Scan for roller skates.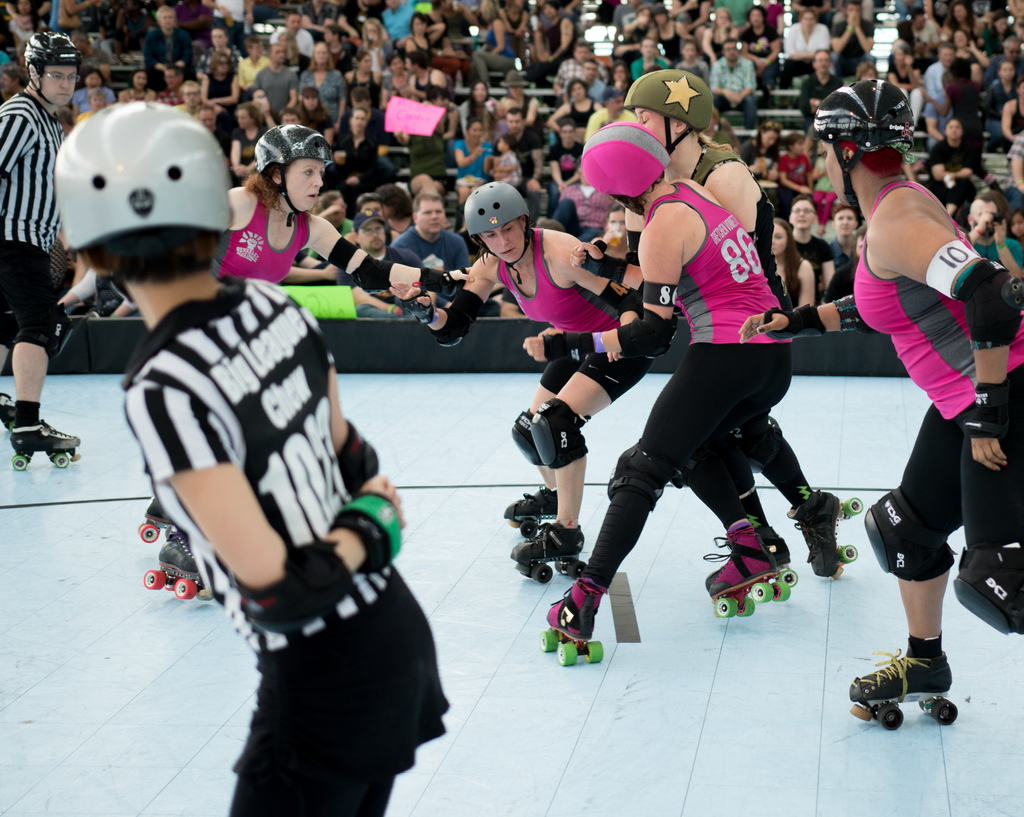
Scan result: locate(6, 418, 82, 474).
